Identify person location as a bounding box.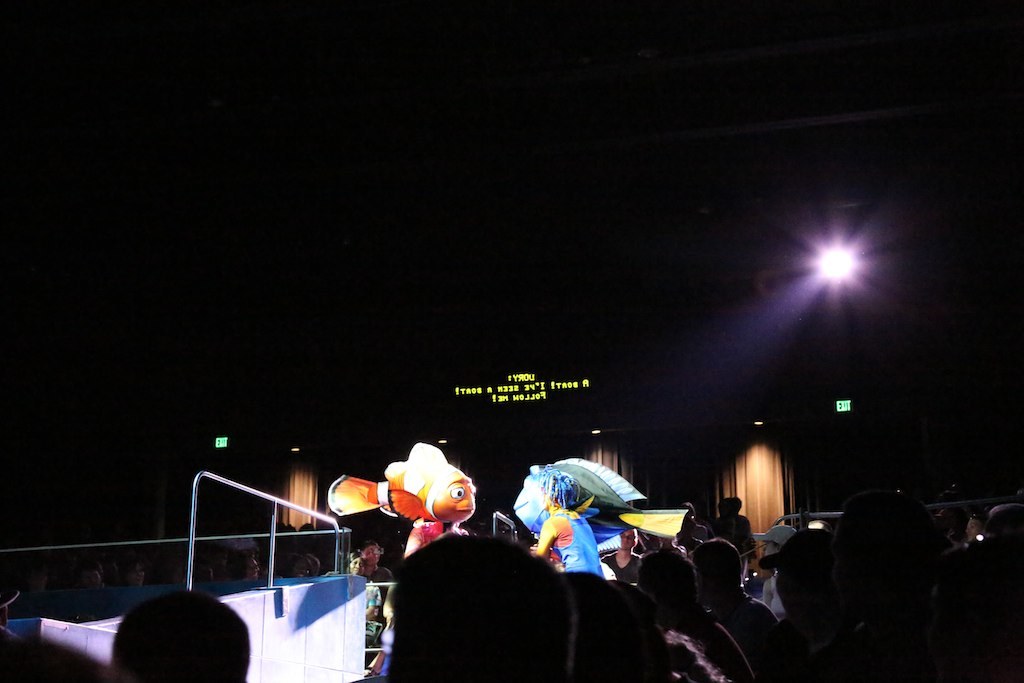
(398,518,571,671).
